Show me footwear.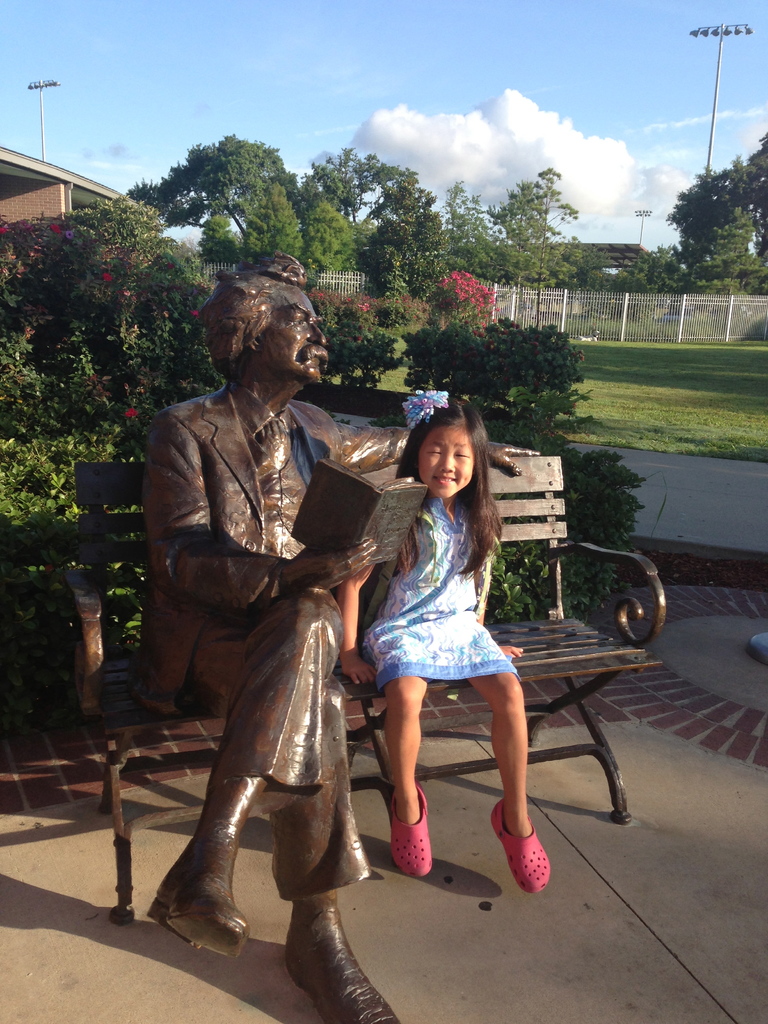
footwear is here: locate(391, 783, 433, 875).
